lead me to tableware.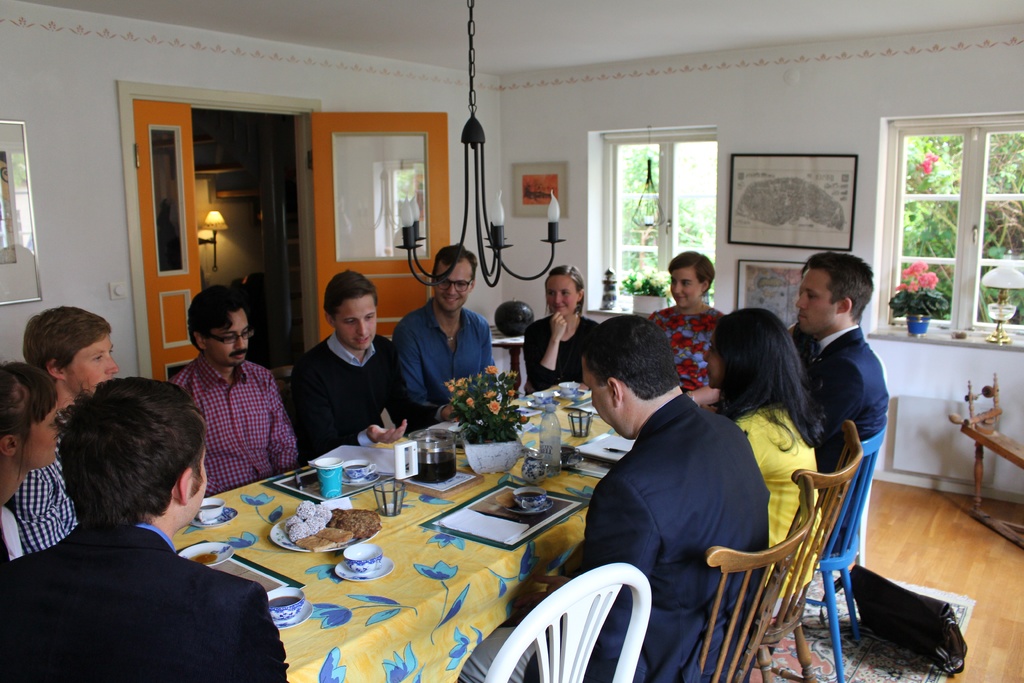
Lead to [525, 446, 546, 486].
